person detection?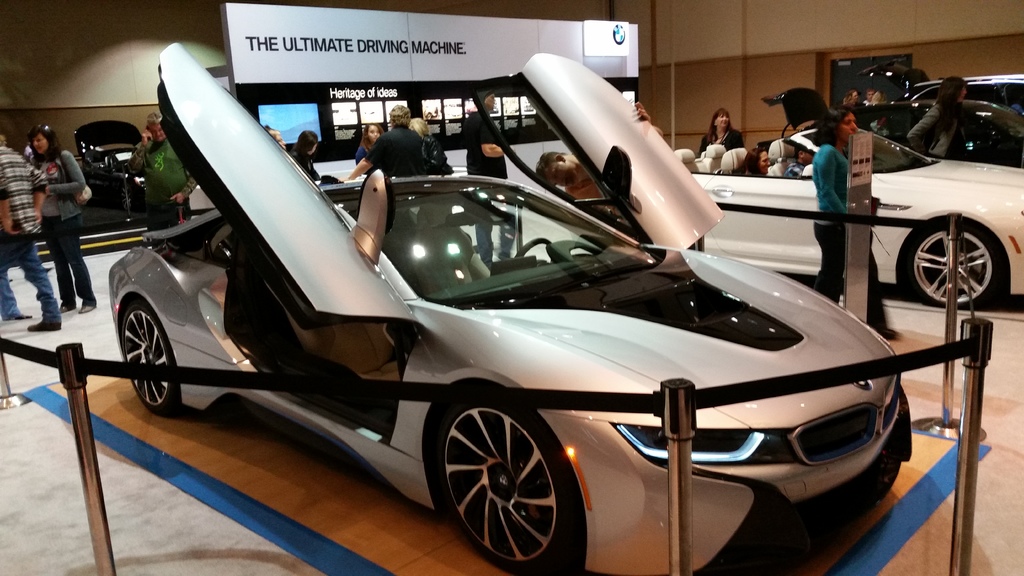
534/98/664/248
